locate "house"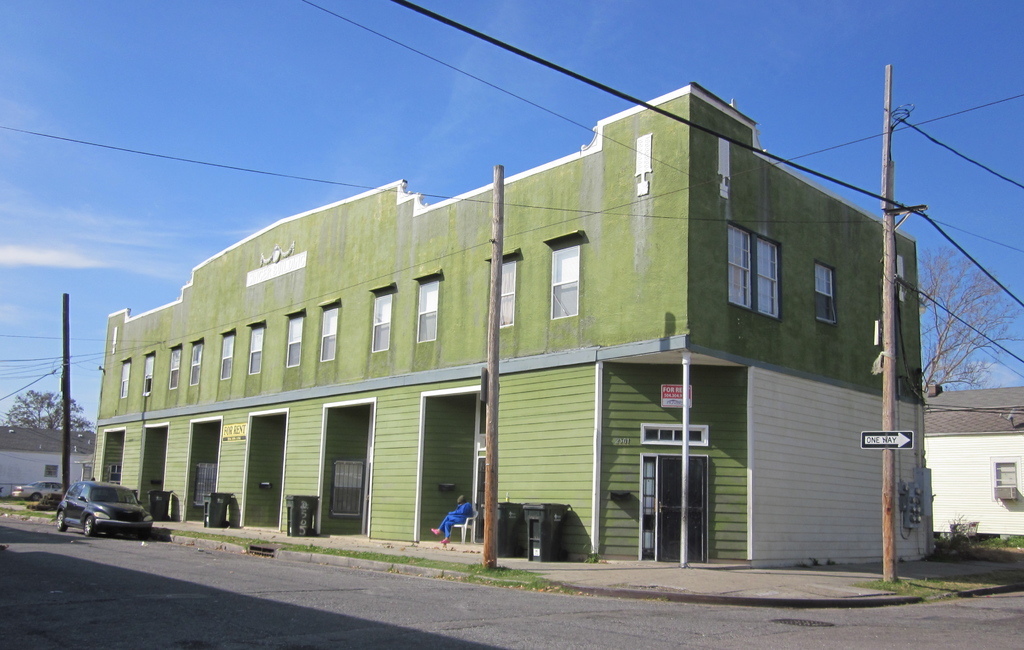
bbox(100, 88, 940, 592)
